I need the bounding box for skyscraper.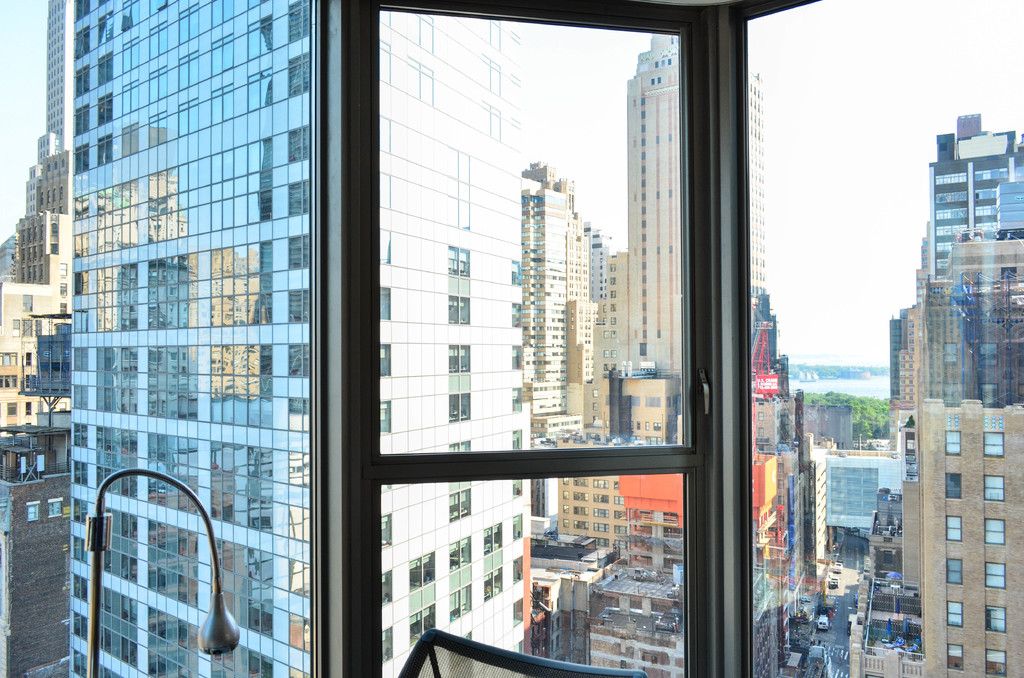
Here it is: (47, 0, 548, 677).
